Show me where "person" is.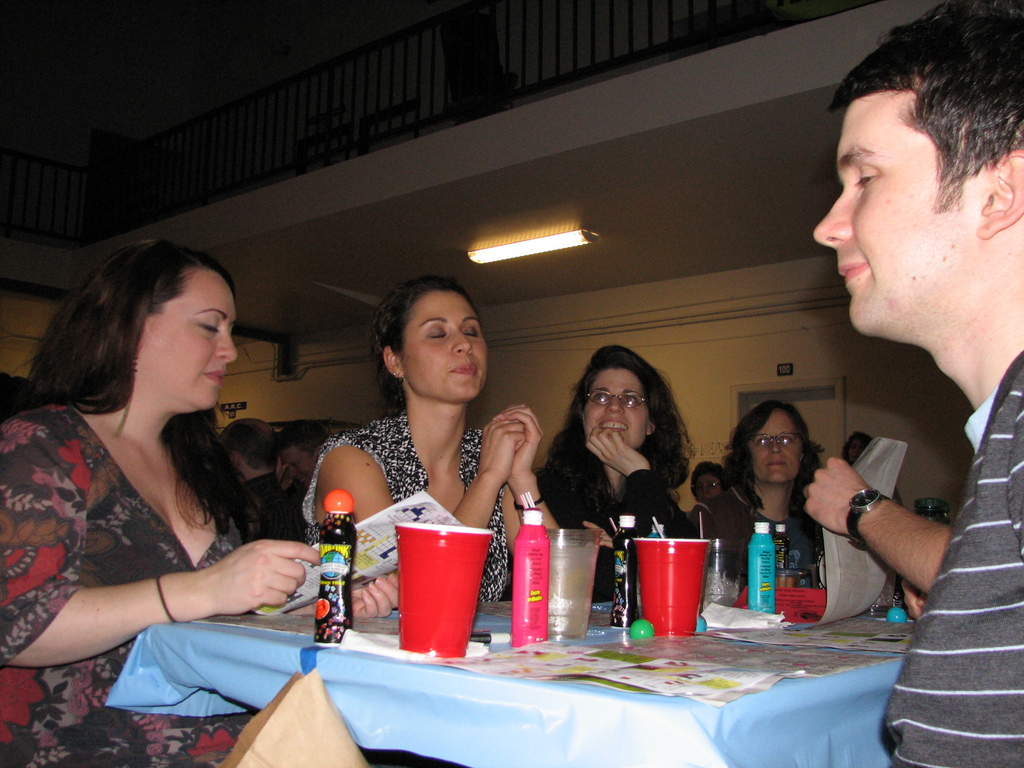
"person" is at select_region(552, 339, 691, 608).
